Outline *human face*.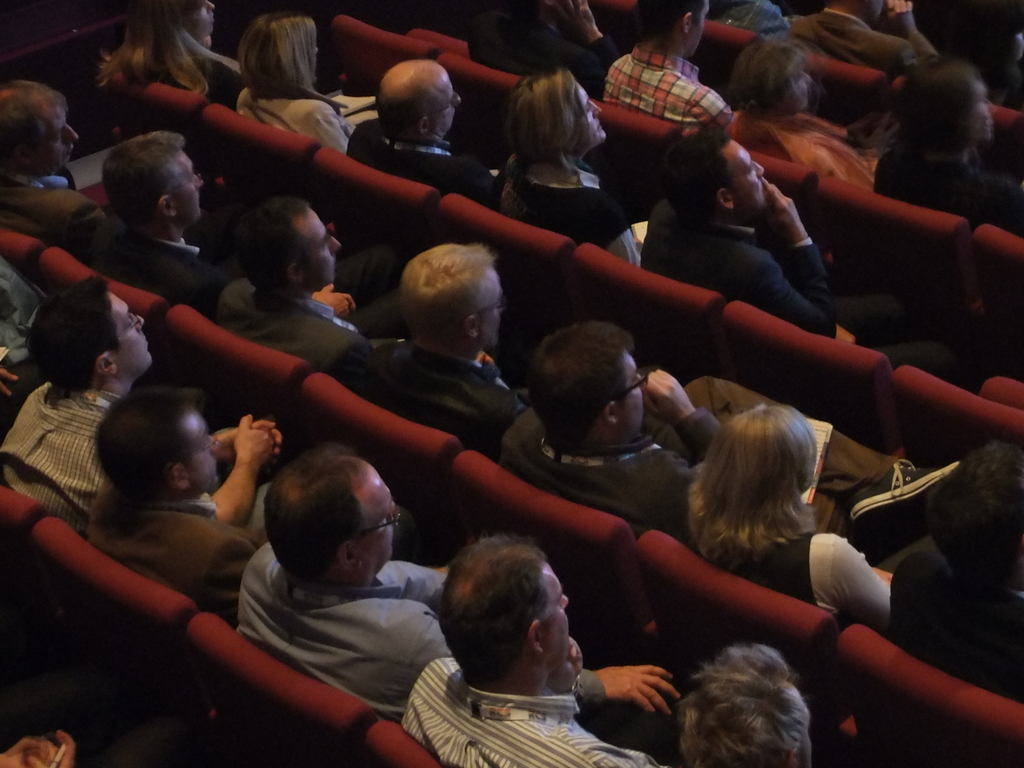
Outline: BBox(186, 415, 216, 496).
